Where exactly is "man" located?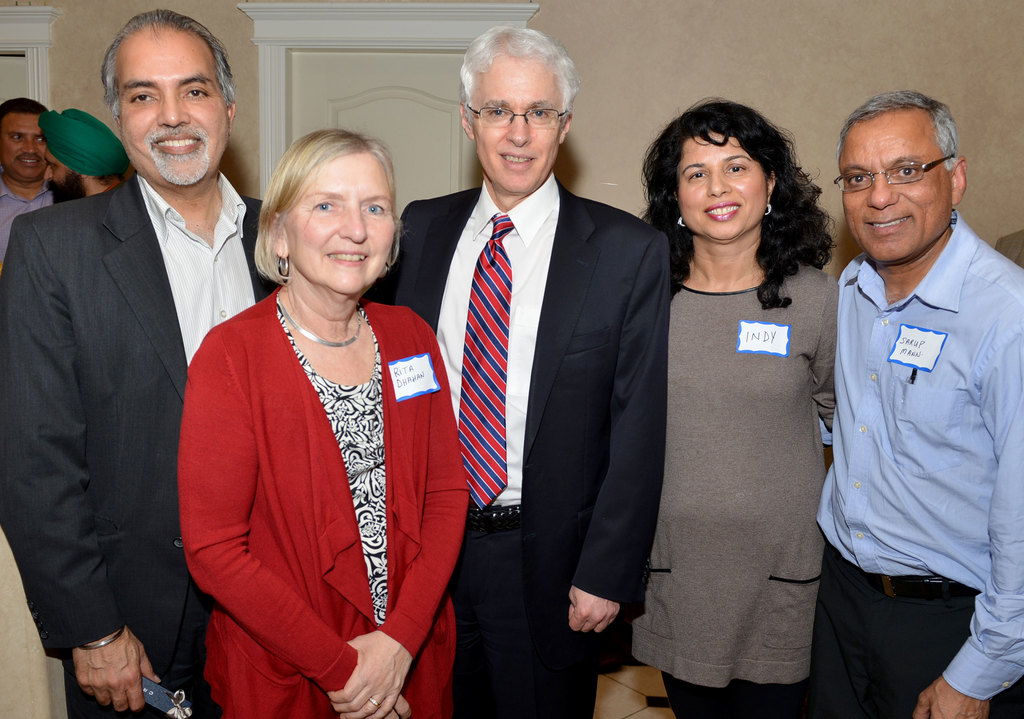
Its bounding box is bbox(0, 99, 67, 252).
